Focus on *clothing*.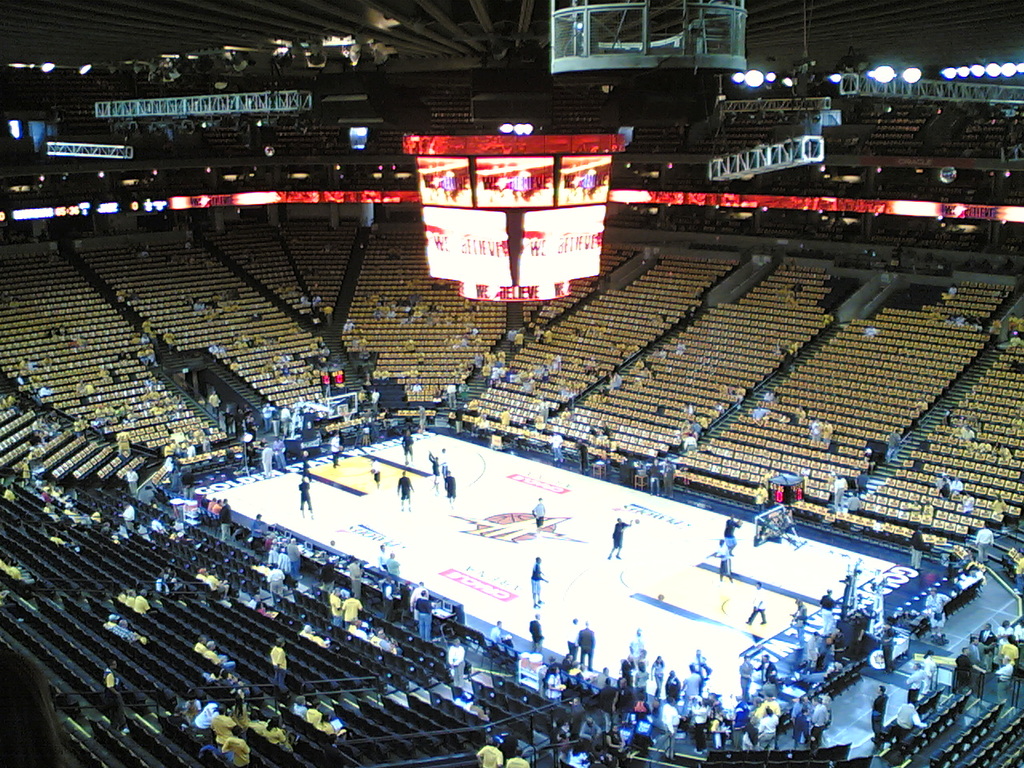
Focused at {"left": 206, "top": 651, "right": 234, "bottom": 674}.
